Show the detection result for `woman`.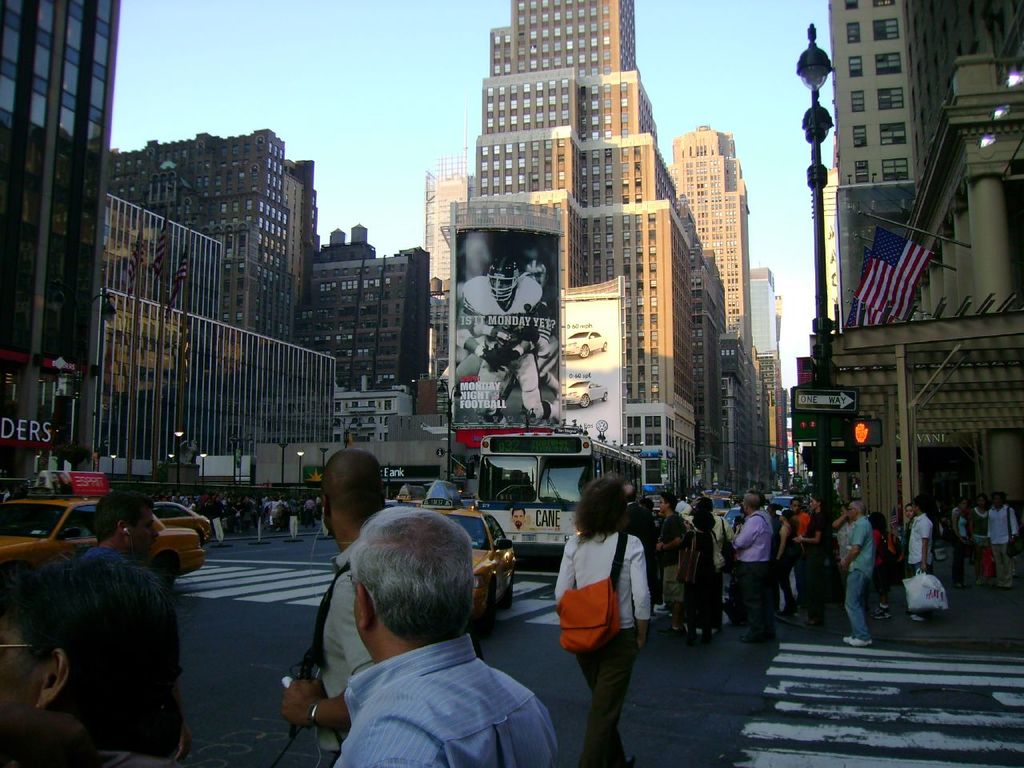
bbox=(768, 512, 805, 618).
